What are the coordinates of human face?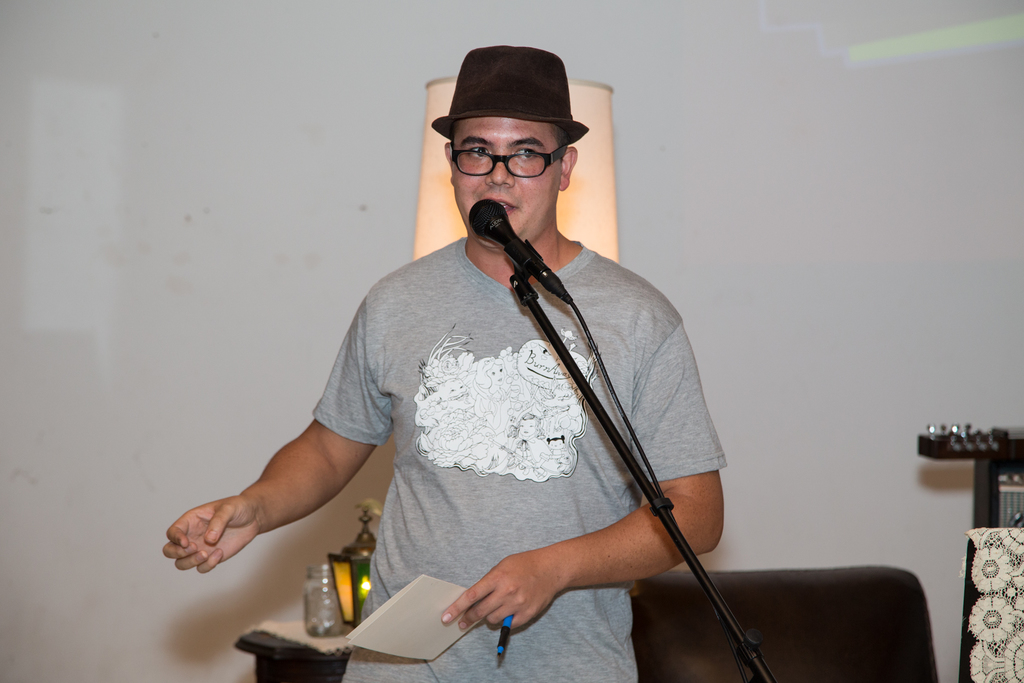
pyautogui.locateOnScreen(452, 119, 568, 234).
